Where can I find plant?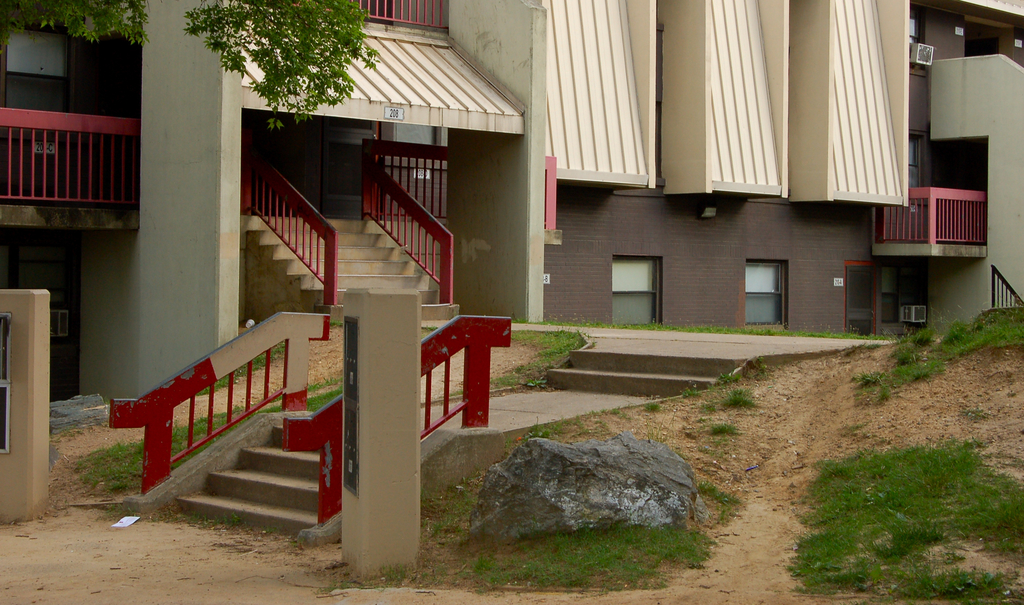
You can find it at {"left": 687, "top": 478, "right": 735, "bottom": 528}.
